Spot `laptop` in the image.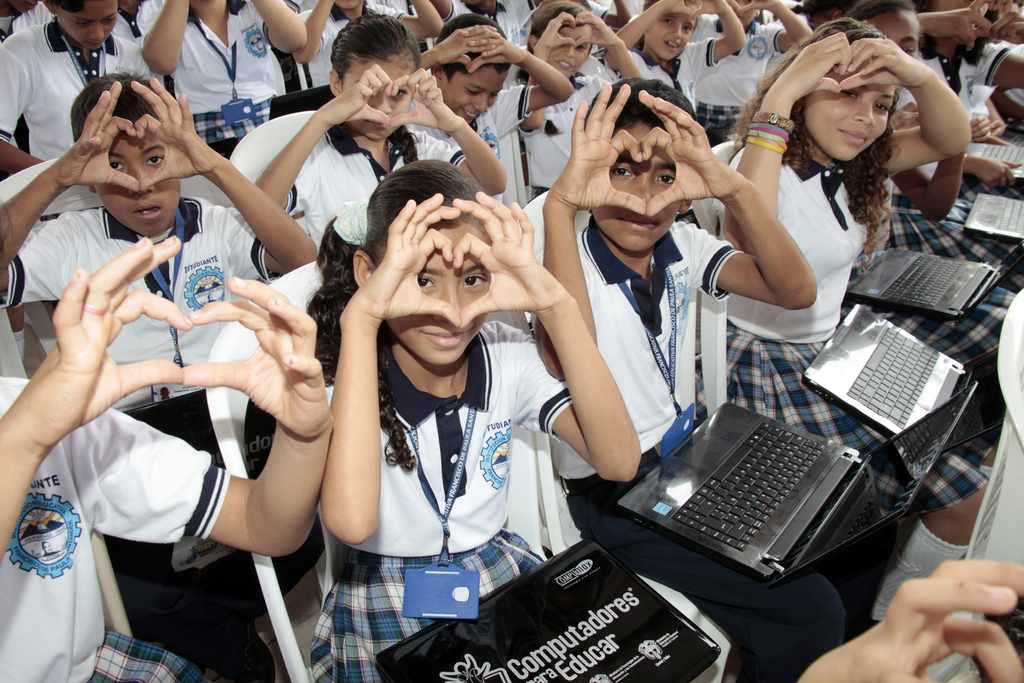
`laptop` found at <region>970, 143, 1023, 180</region>.
